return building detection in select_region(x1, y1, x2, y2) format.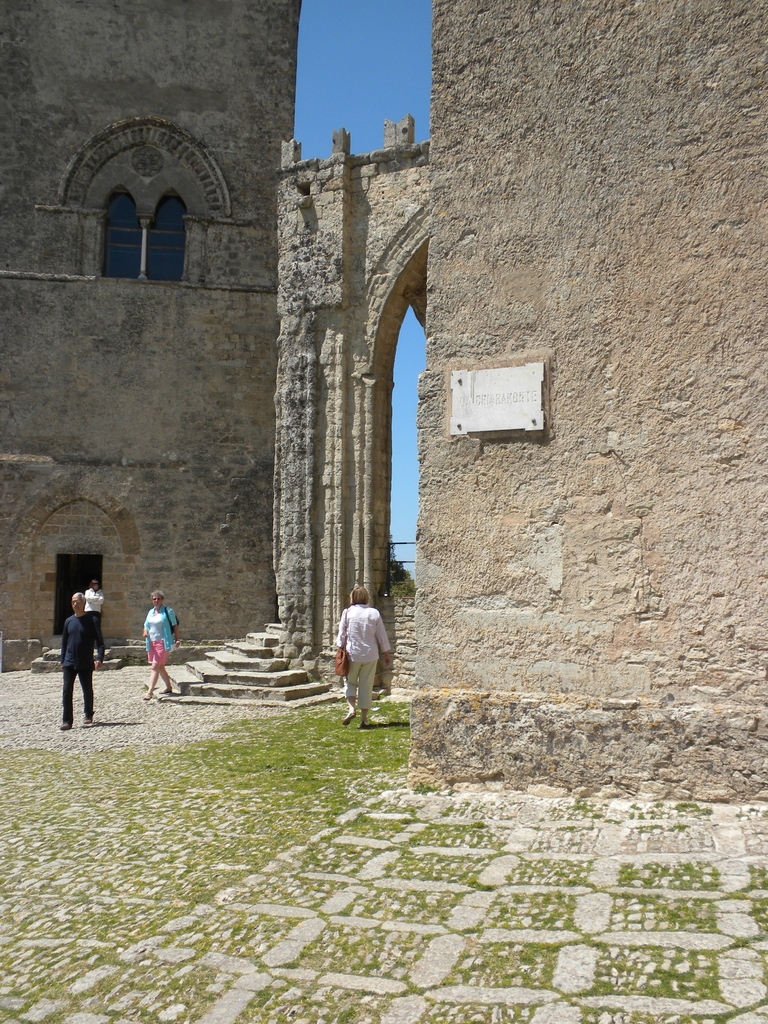
select_region(0, 0, 305, 671).
